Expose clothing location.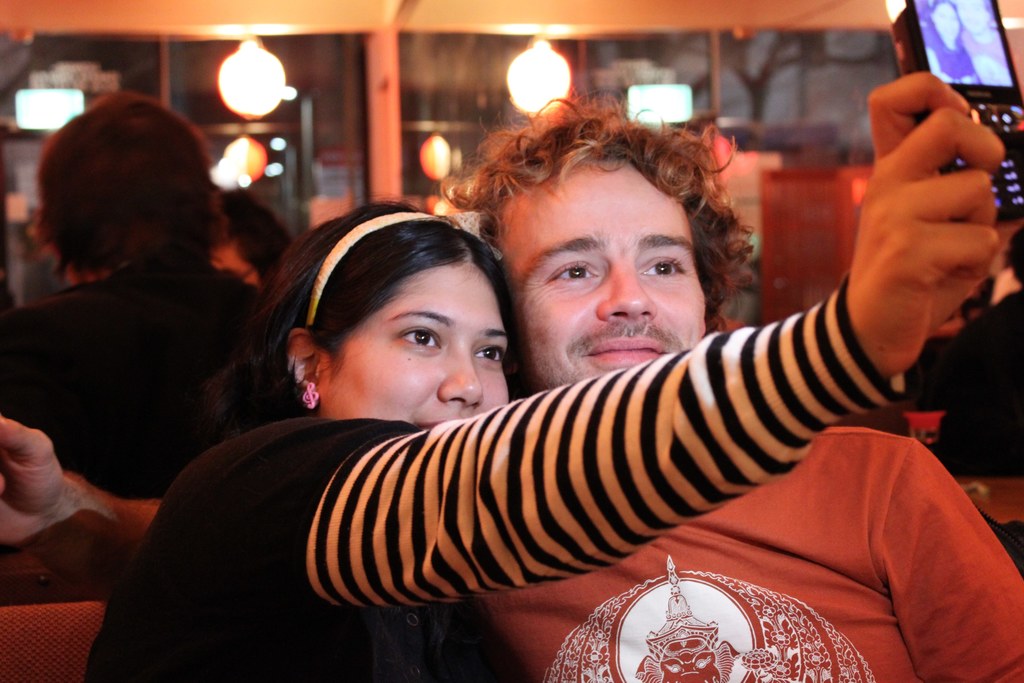
Exposed at [84,272,906,682].
